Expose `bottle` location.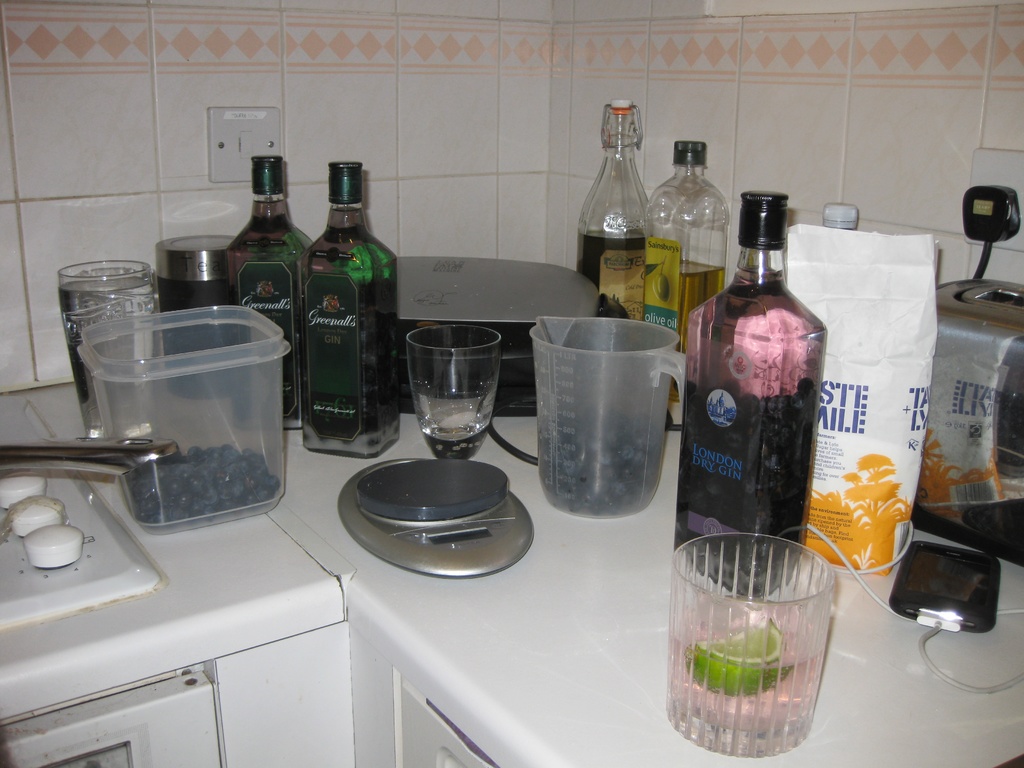
Exposed at l=229, t=156, r=323, b=437.
